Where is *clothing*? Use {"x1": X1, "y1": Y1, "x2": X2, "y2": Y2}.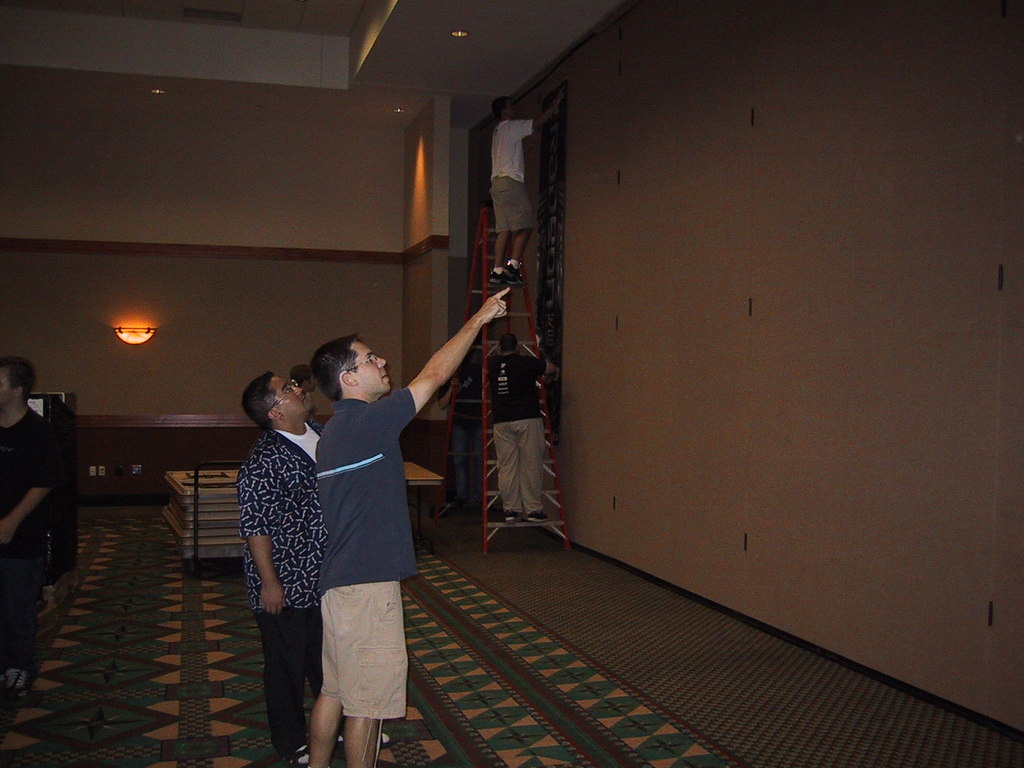
{"x1": 276, "y1": 358, "x2": 420, "y2": 738}.
